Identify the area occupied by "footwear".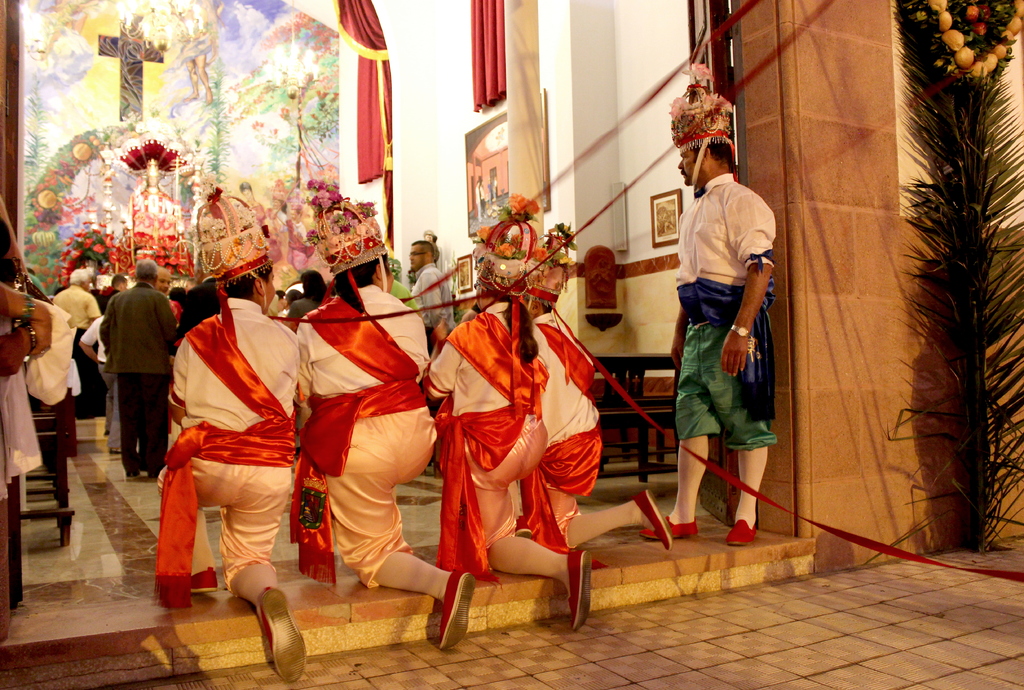
Area: bbox(630, 496, 672, 549).
